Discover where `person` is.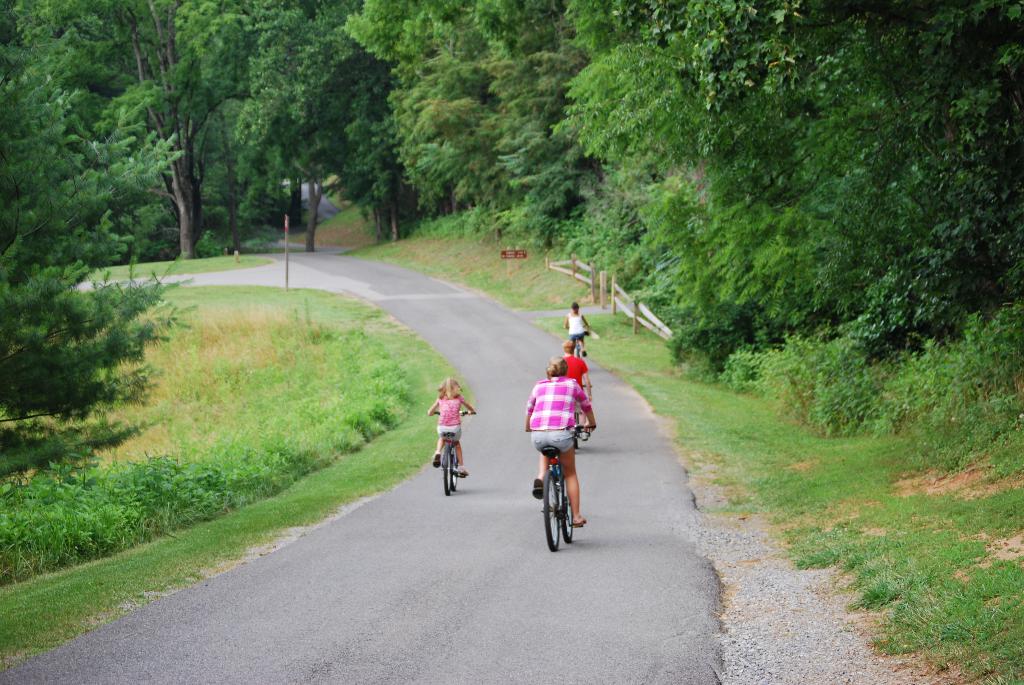
Discovered at left=526, top=322, right=595, bottom=537.
